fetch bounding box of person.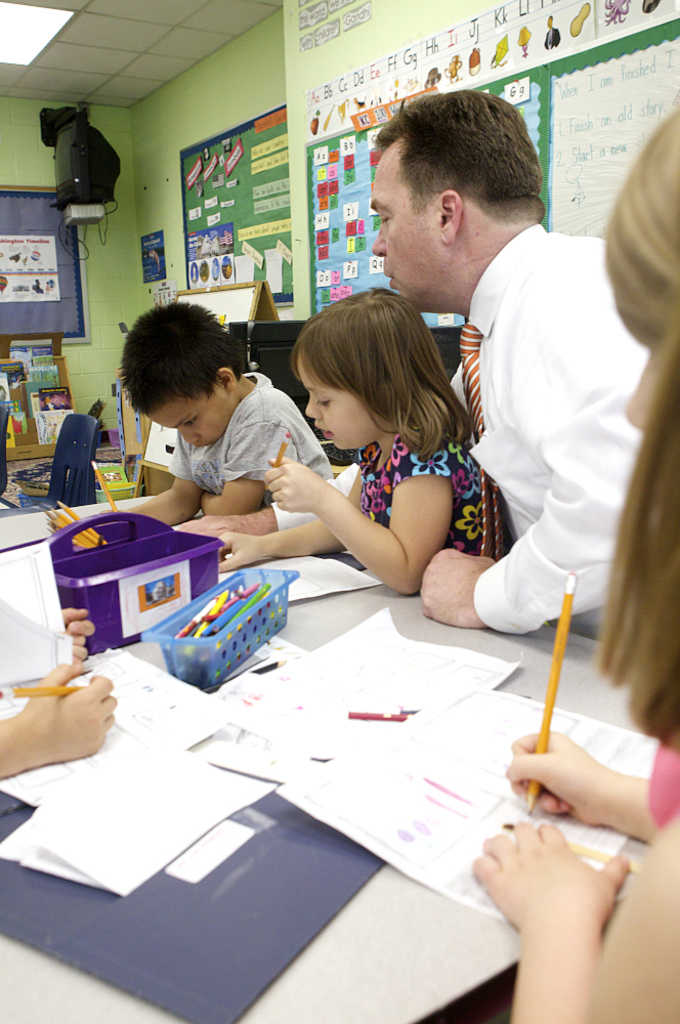
Bbox: (left=110, top=300, right=335, bottom=528).
